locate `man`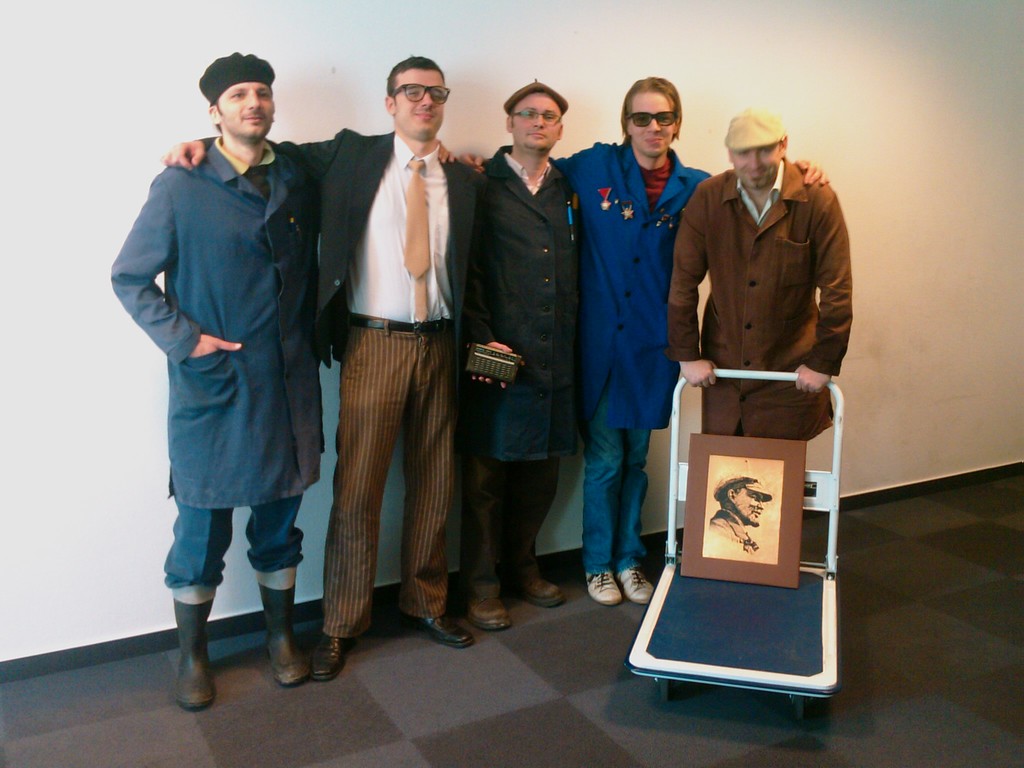
left=108, top=49, right=457, bottom=708
